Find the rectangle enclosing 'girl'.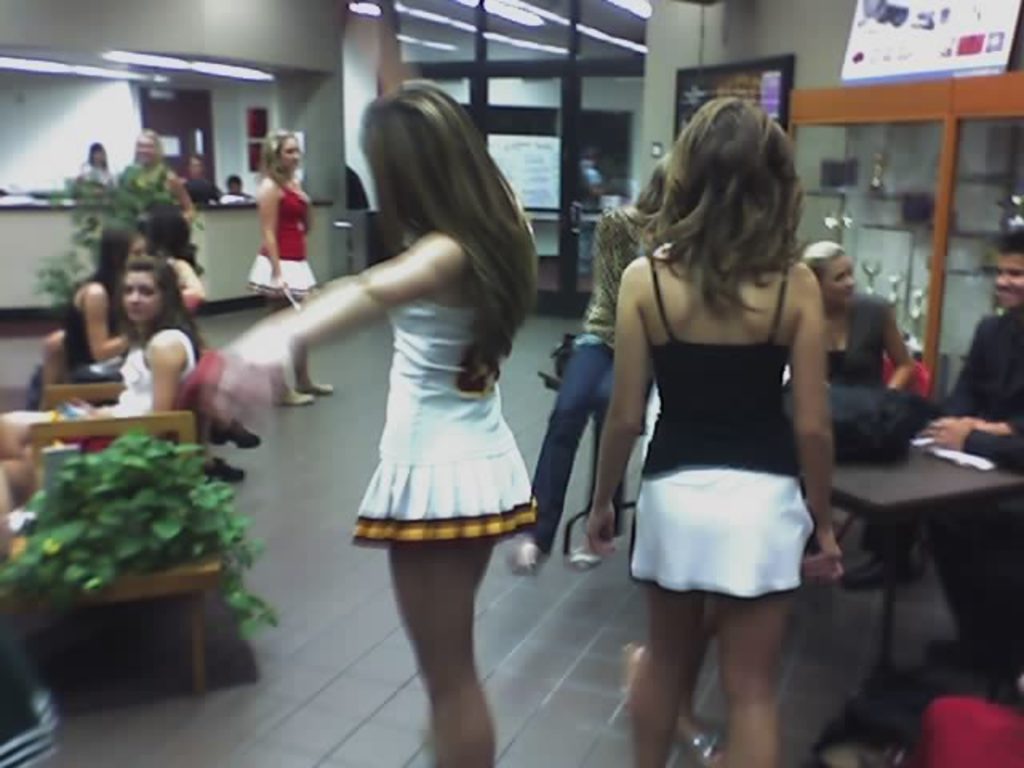
detection(62, 222, 262, 483).
